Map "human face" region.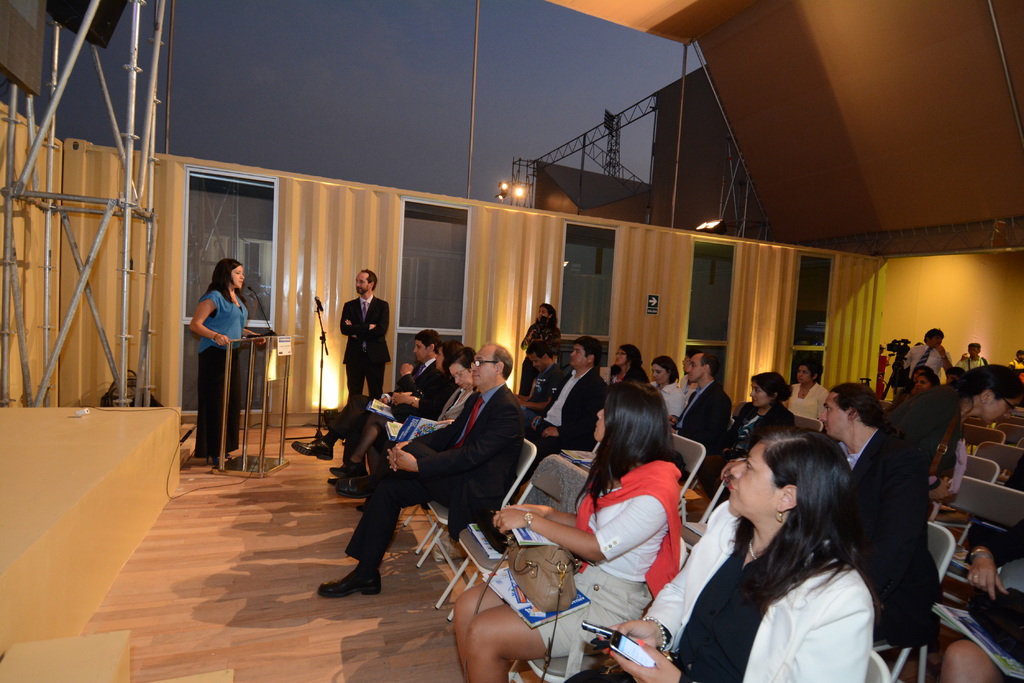
Mapped to box(355, 269, 366, 285).
